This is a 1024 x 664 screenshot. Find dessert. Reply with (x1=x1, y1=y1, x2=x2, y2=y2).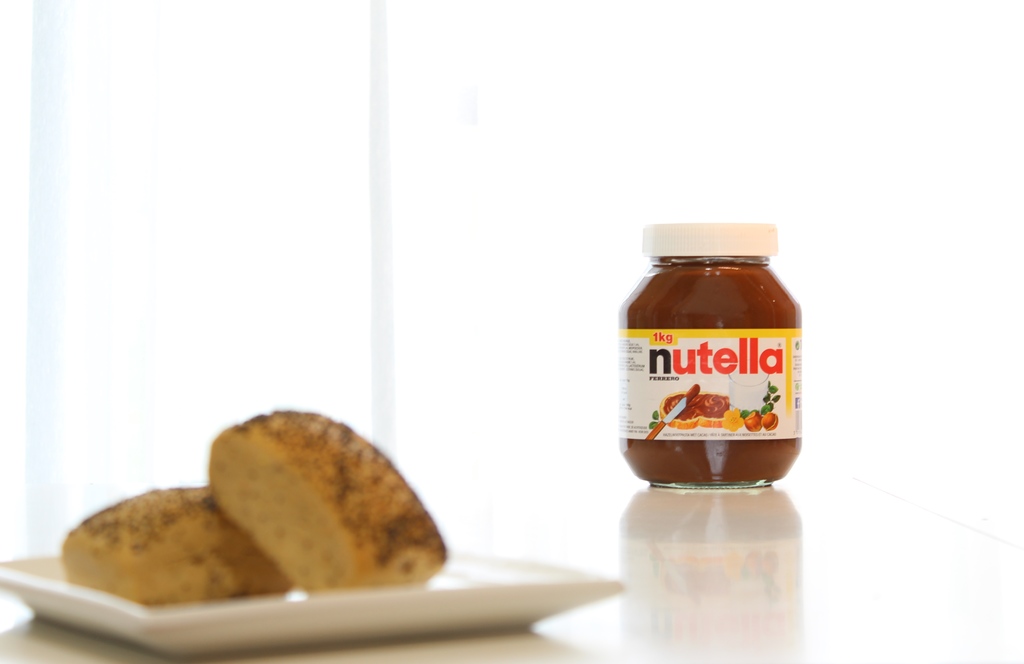
(x1=82, y1=420, x2=463, y2=627).
